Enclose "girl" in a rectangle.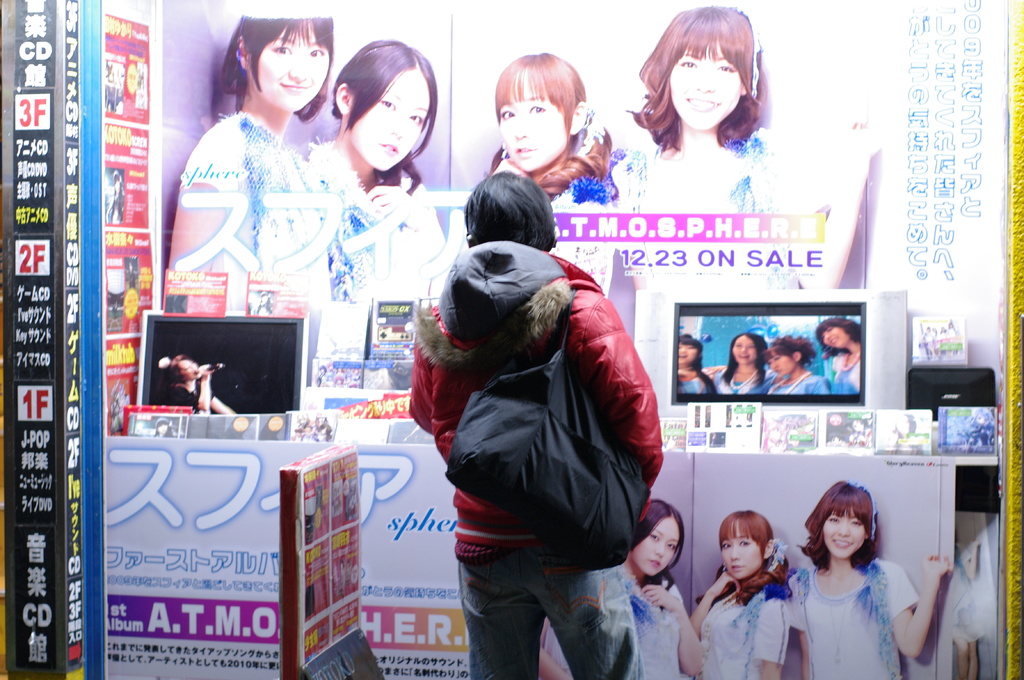
[540, 491, 712, 679].
